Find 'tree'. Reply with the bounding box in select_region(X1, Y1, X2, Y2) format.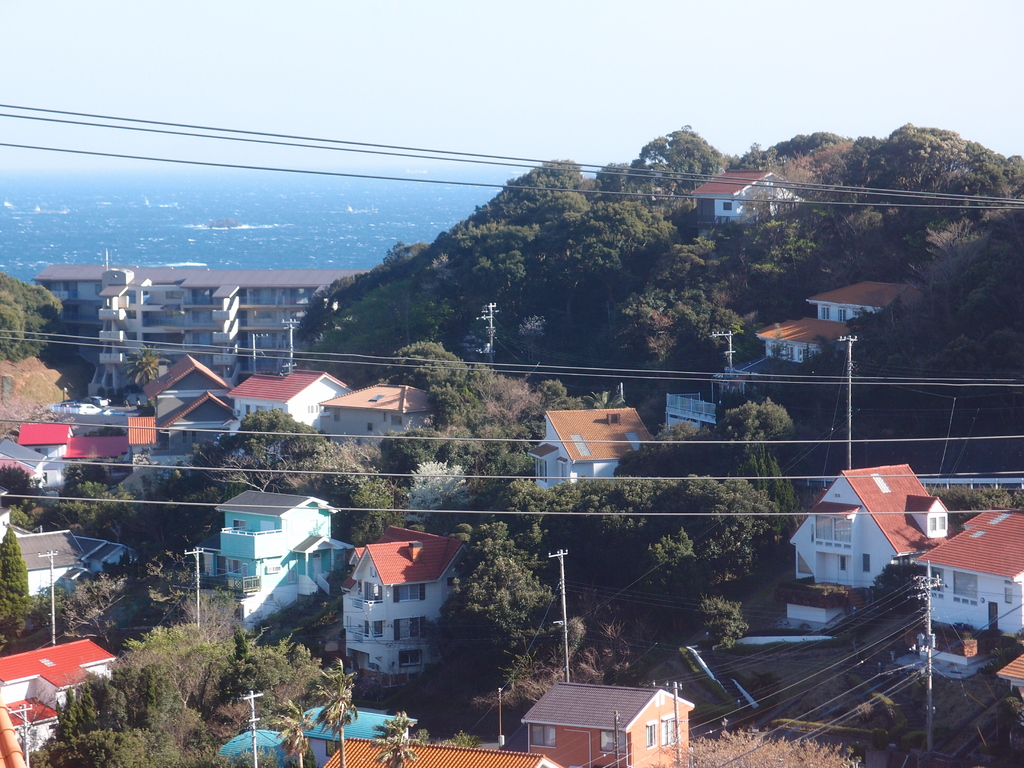
select_region(0, 461, 42, 504).
